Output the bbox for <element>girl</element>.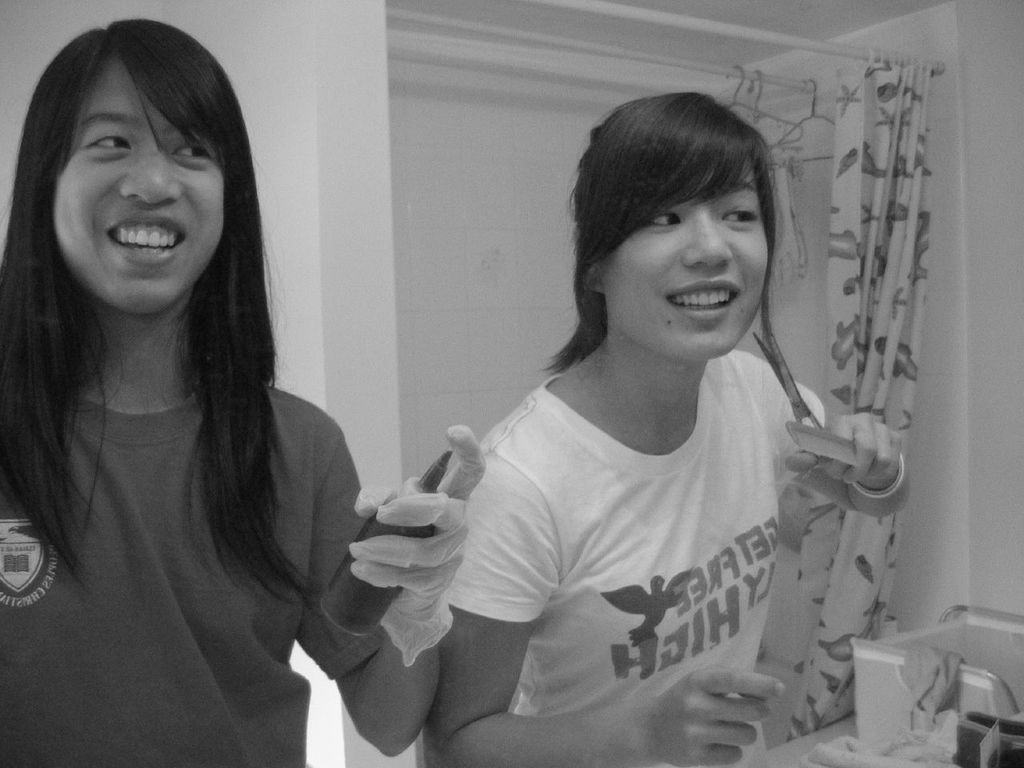
bbox=(412, 94, 910, 767).
